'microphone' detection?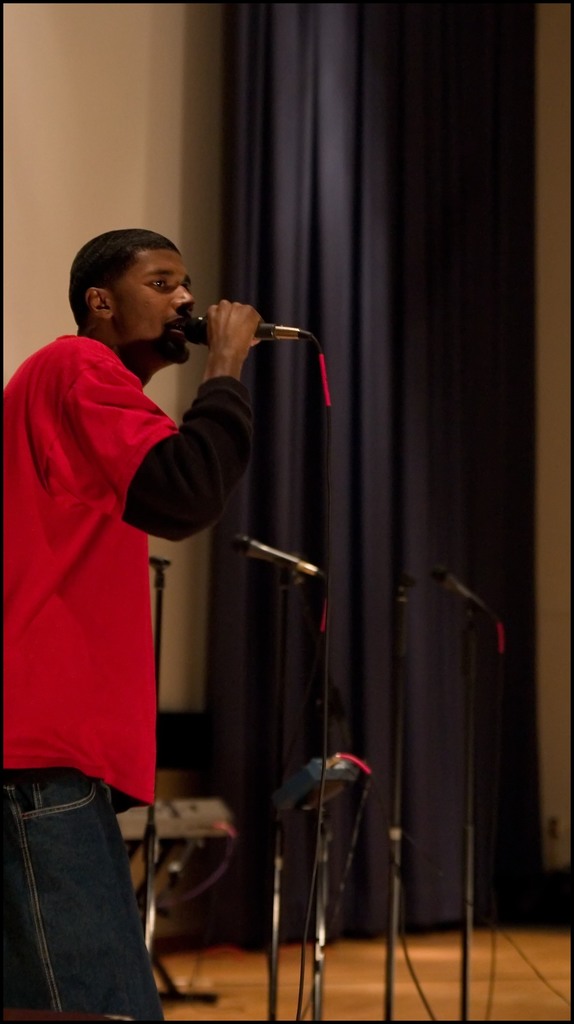
bbox=(420, 559, 502, 623)
